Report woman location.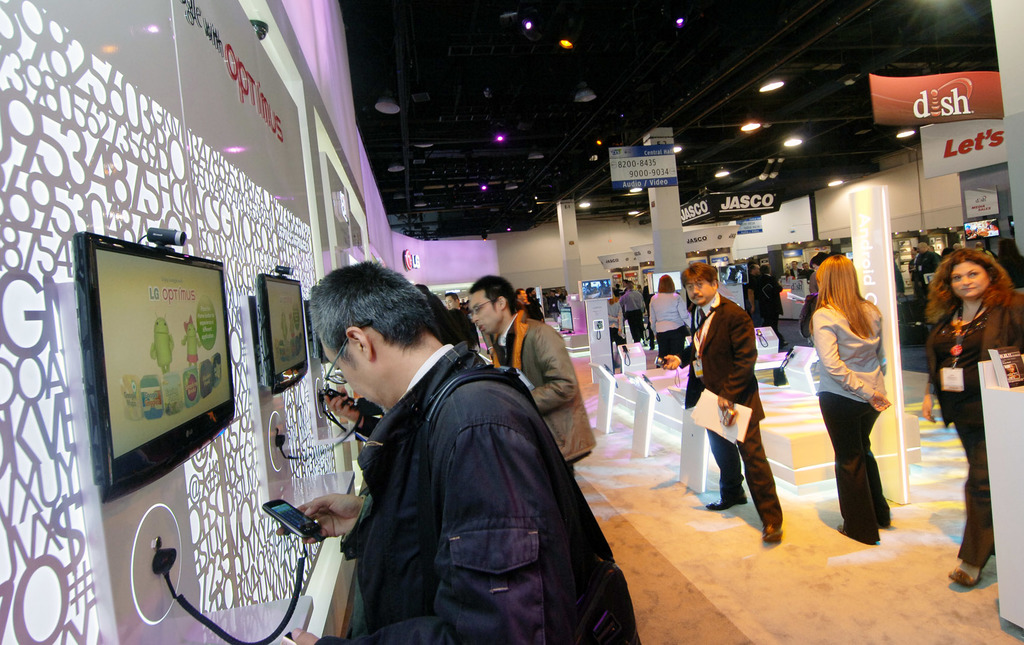
Report: box=[649, 275, 695, 365].
